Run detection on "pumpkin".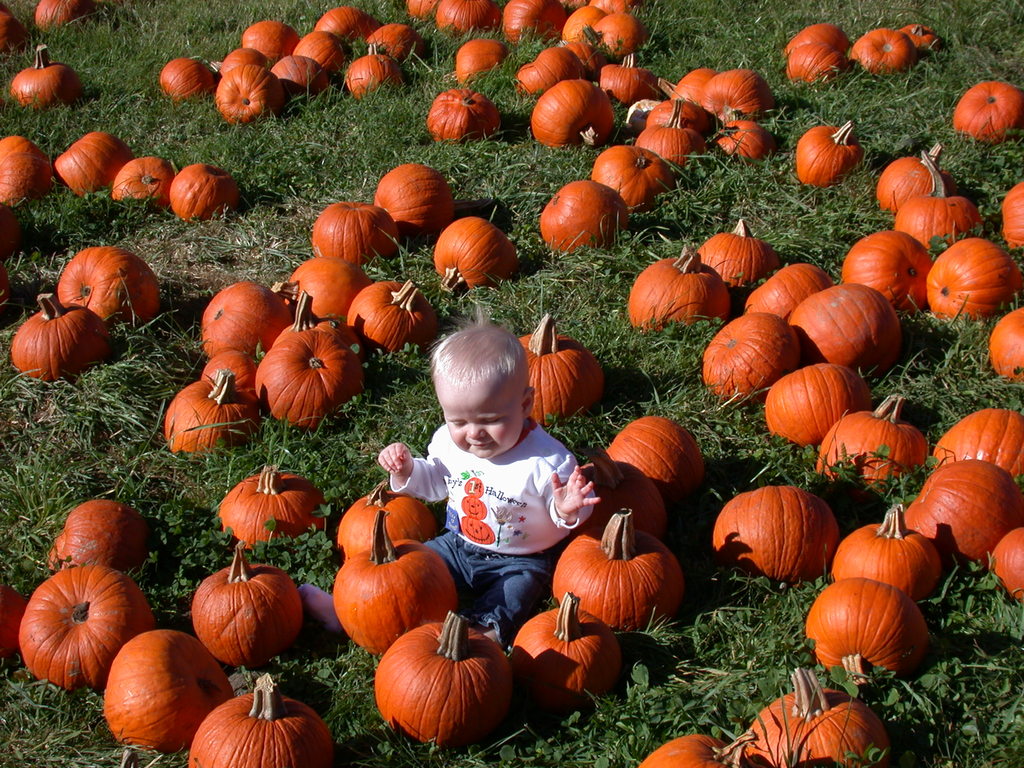
Result: 10,292,117,378.
